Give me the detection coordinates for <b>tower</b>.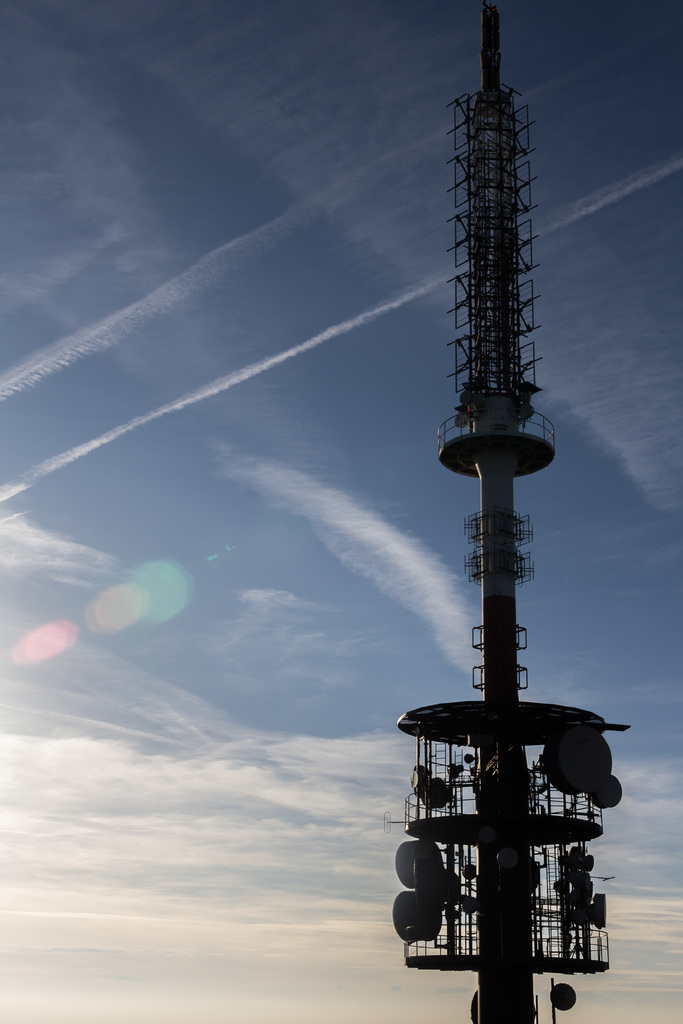
<region>383, 14, 609, 1000</region>.
